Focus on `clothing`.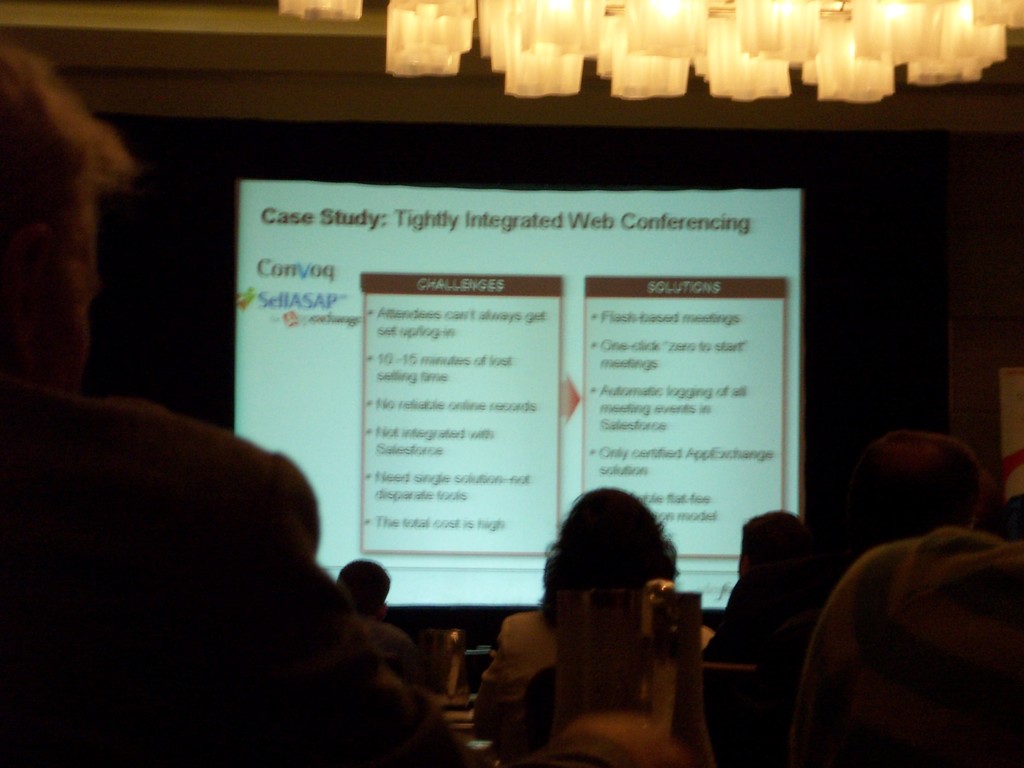
Focused at (468, 603, 715, 728).
